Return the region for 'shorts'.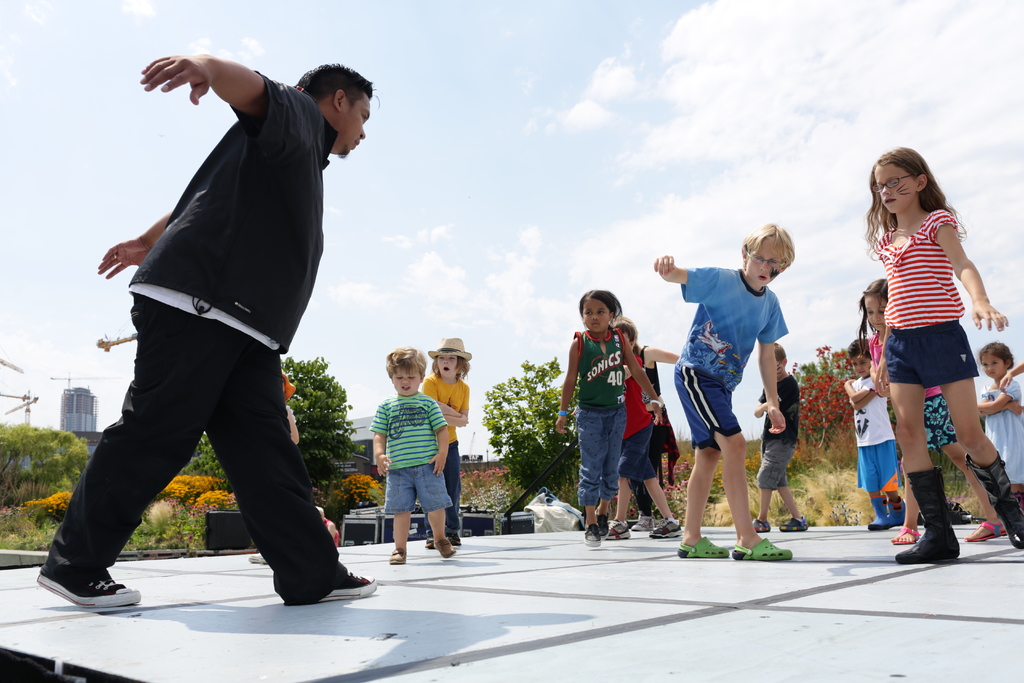
select_region(927, 396, 956, 446).
